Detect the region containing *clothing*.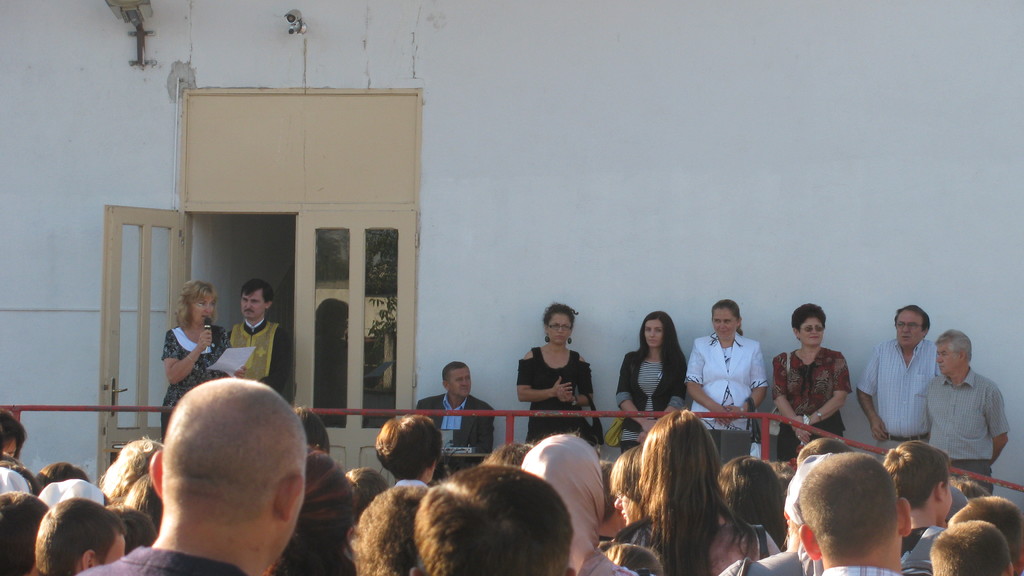
166:326:232:436.
